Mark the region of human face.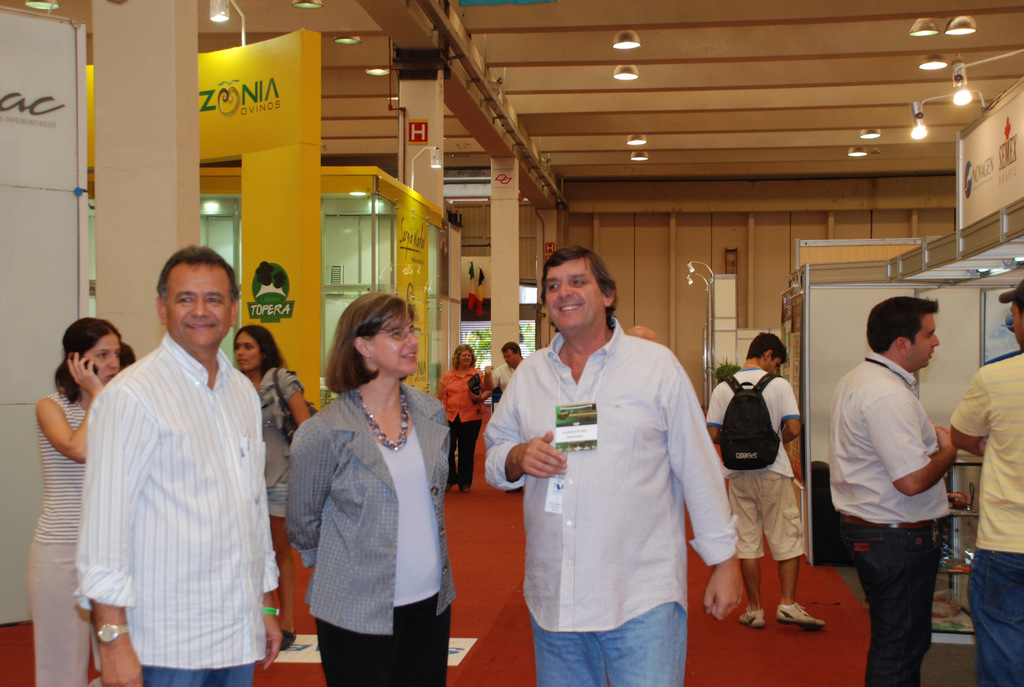
Region: (374,310,422,376).
